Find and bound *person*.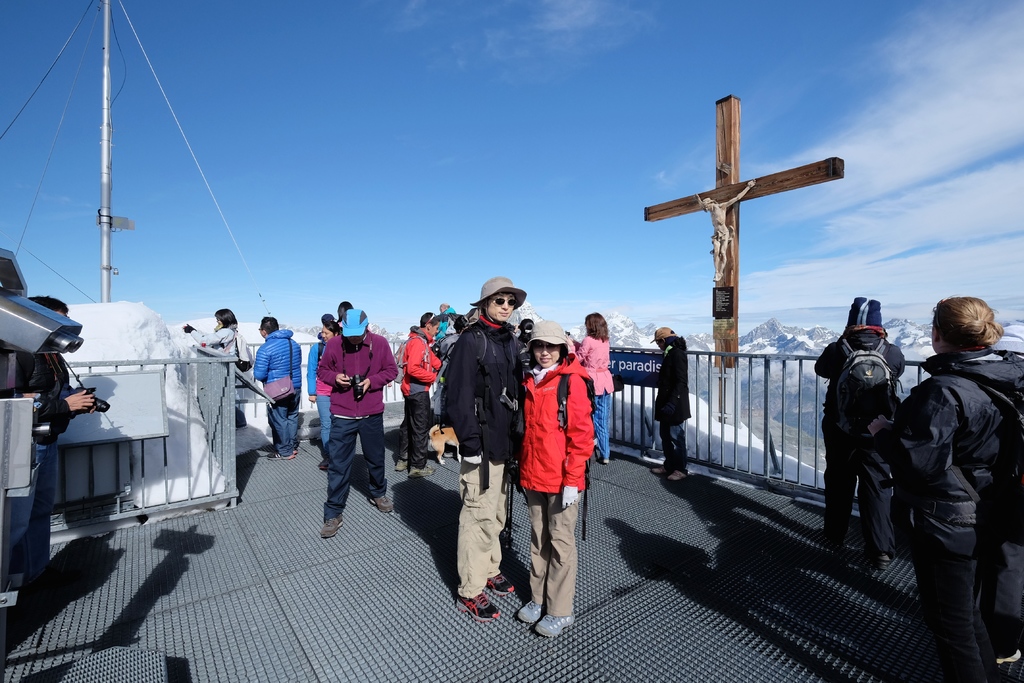
Bound: (left=254, top=311, right=303, bottom=463).
